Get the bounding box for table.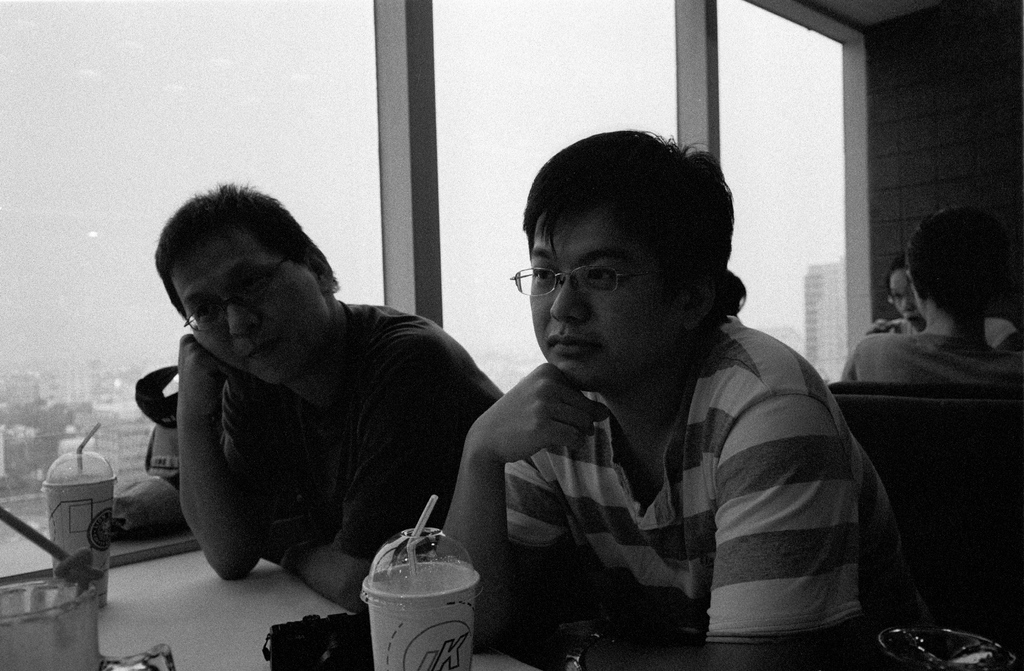
detection(0, 542, 536, 670).
